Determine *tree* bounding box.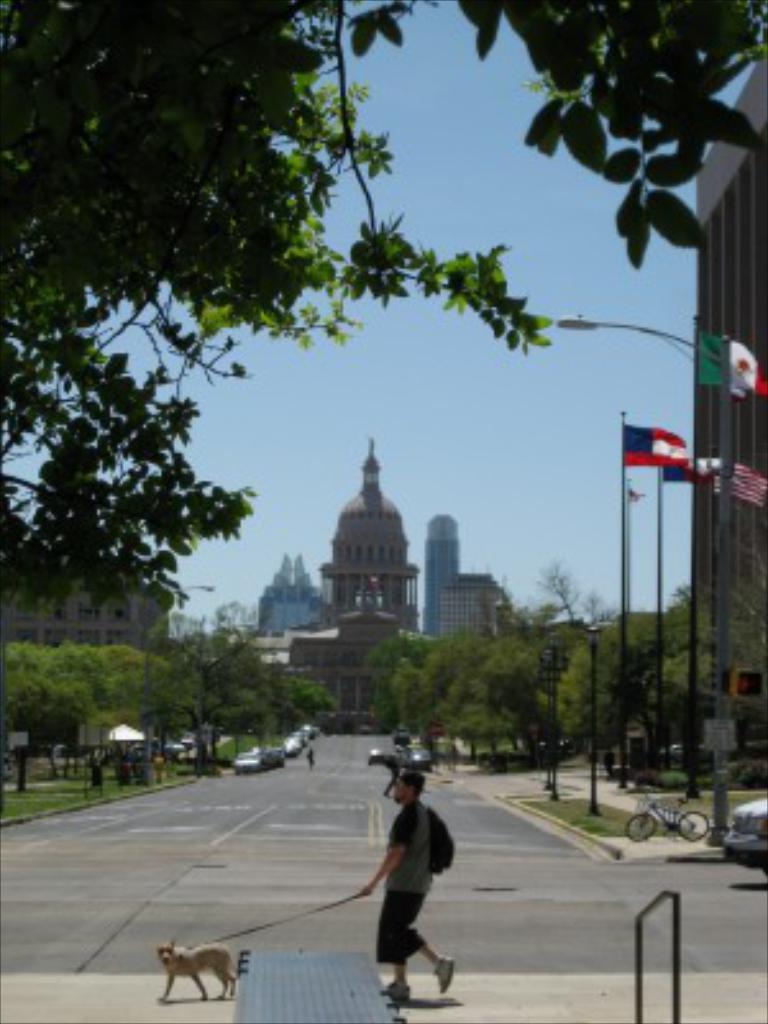
Determined: x1=371, y1=625, x2=435, y2=730.
